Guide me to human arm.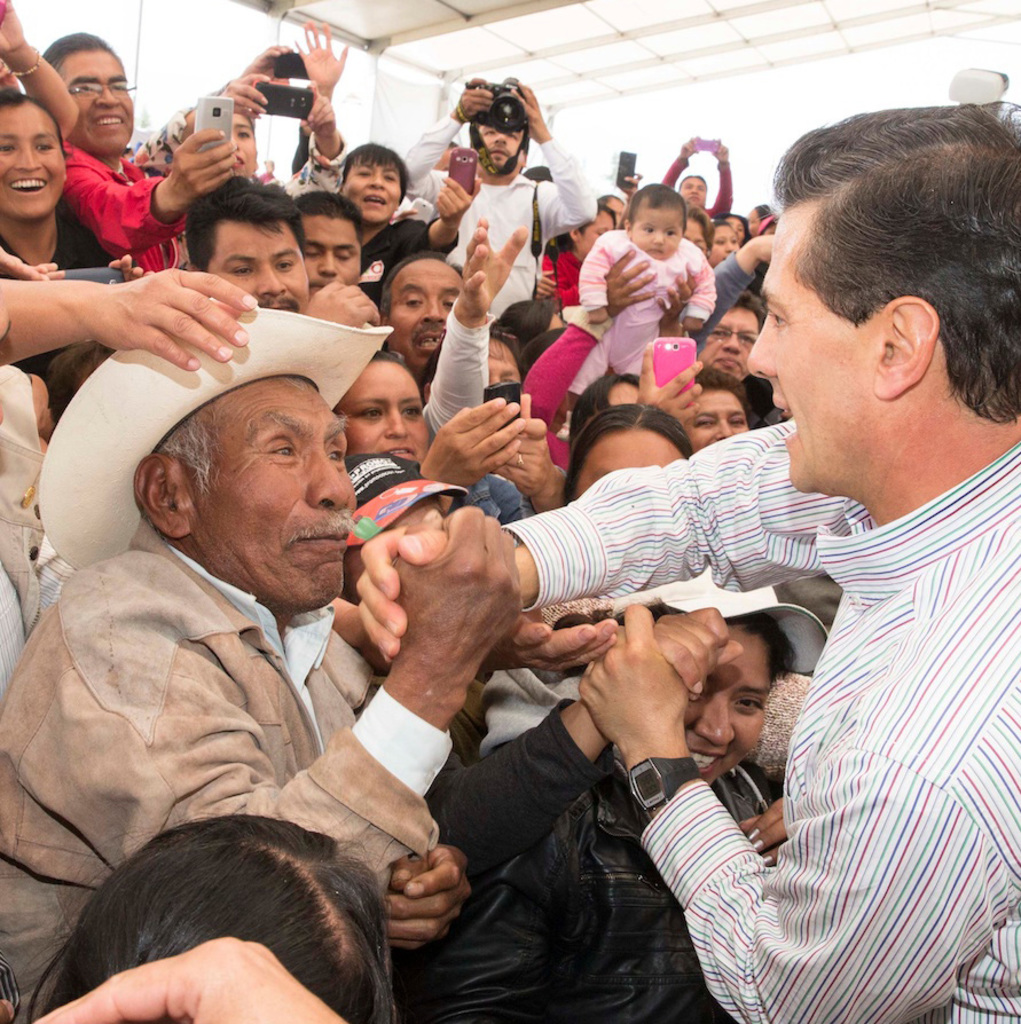
Guidance: BBox(706, 139, 737, 218).
